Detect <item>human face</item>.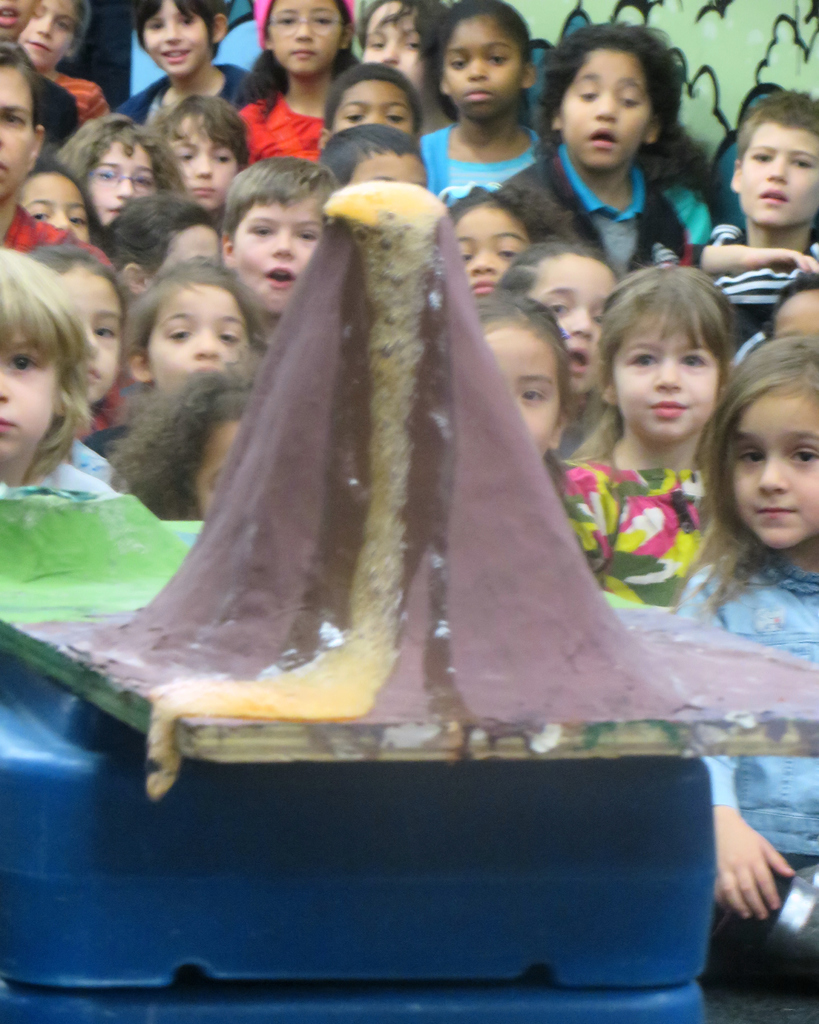
Detected at pyautogui.locateOnScreen(363, 1, 426, 104).
